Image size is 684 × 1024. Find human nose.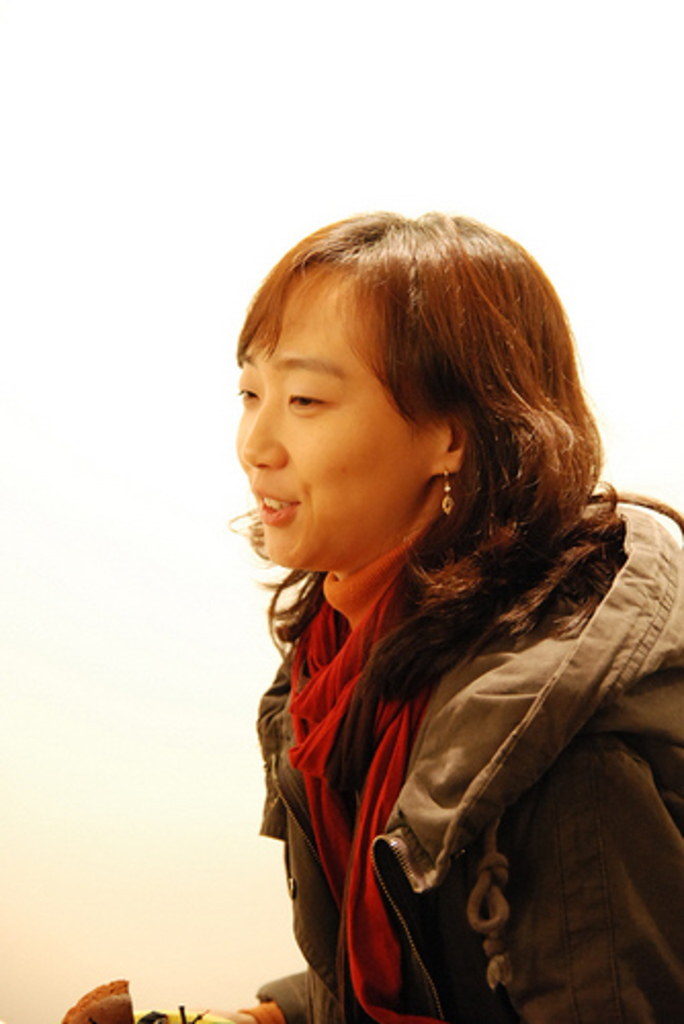
x1=242 y1=399 x2=287 y2=467.
